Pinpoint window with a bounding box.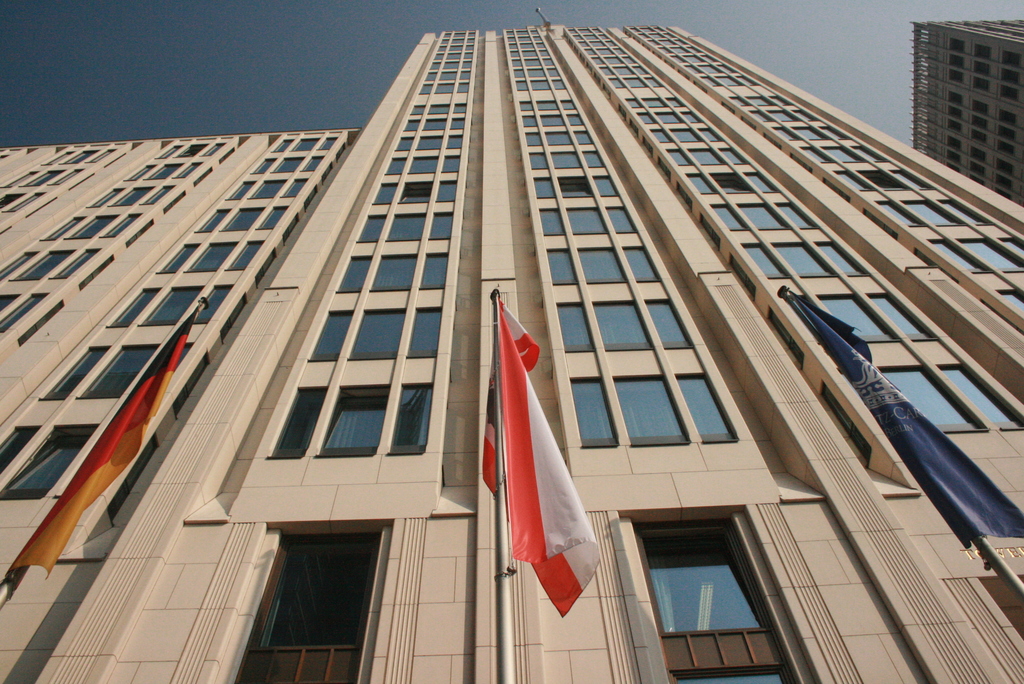
x1=612 y1=362 x2=675 y2=448.
